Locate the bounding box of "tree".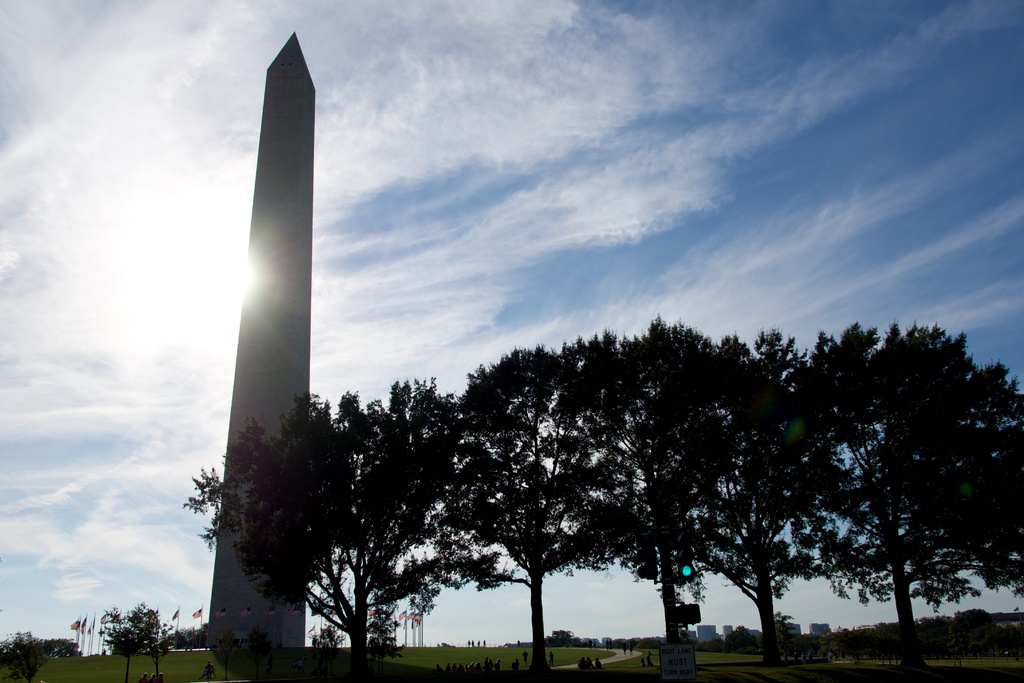
Bounding box: 446/338/644/666.
